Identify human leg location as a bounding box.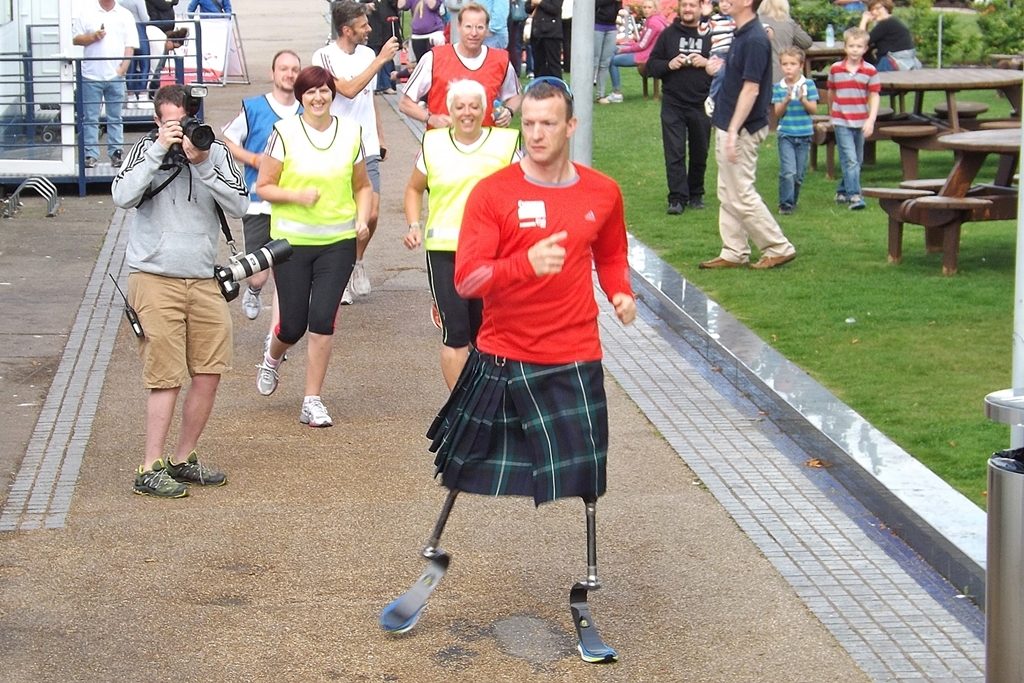
<box>700,123,764,268</box>.
